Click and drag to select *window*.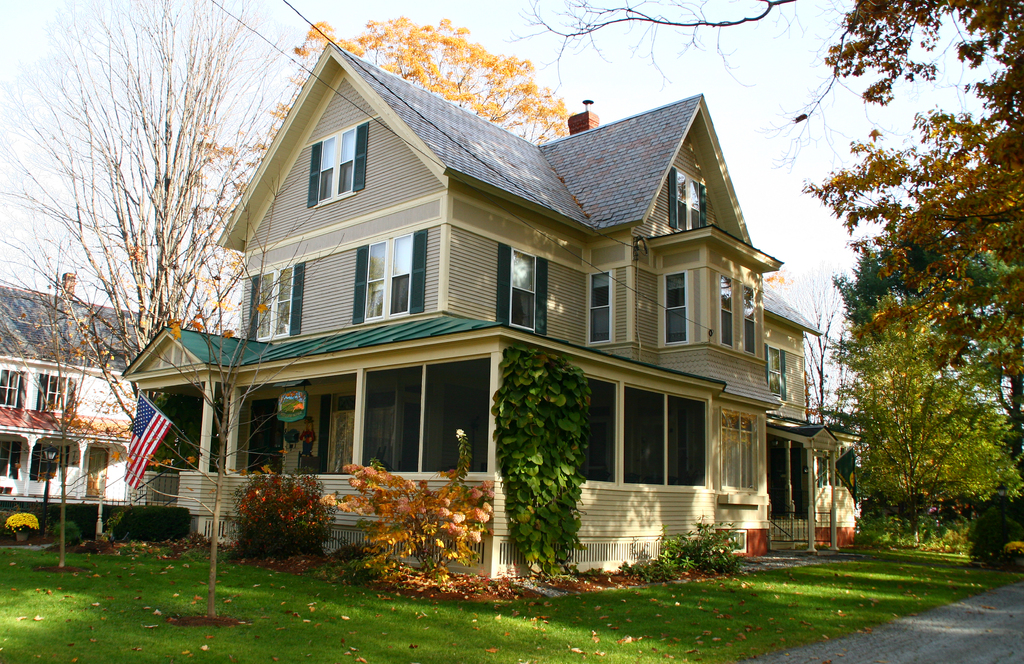
Selection: {"left": 717, "top": 274, "right": 737, "bottom": 349}.
